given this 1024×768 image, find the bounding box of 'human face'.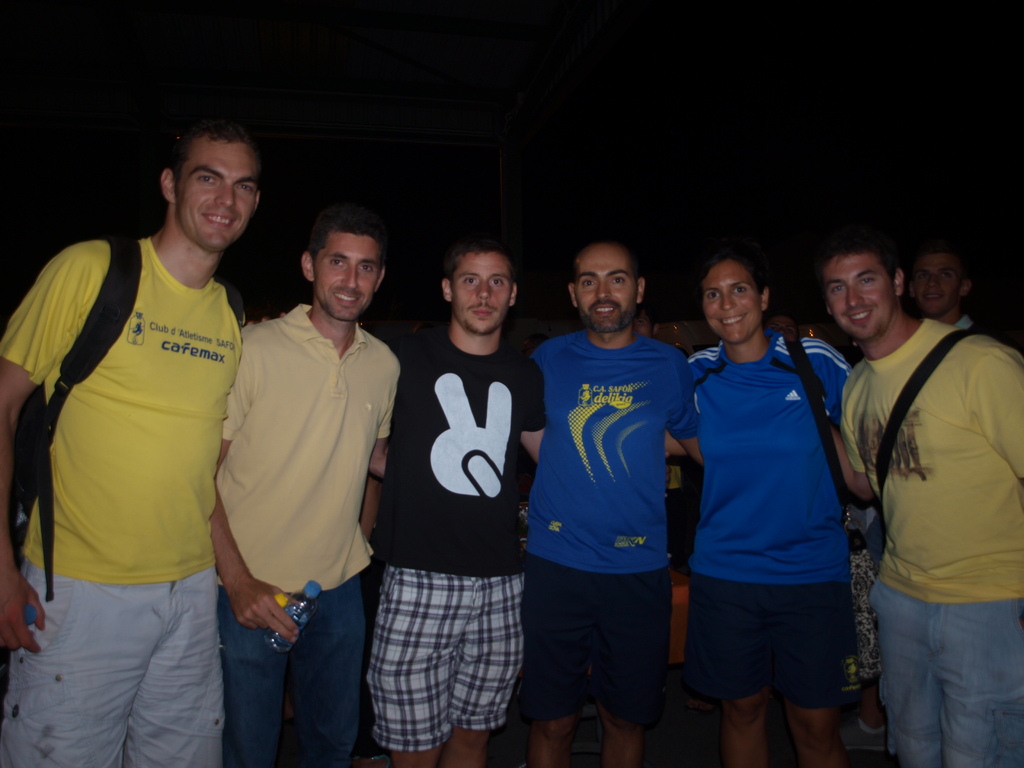
locate(705, 262, 762, 346).
